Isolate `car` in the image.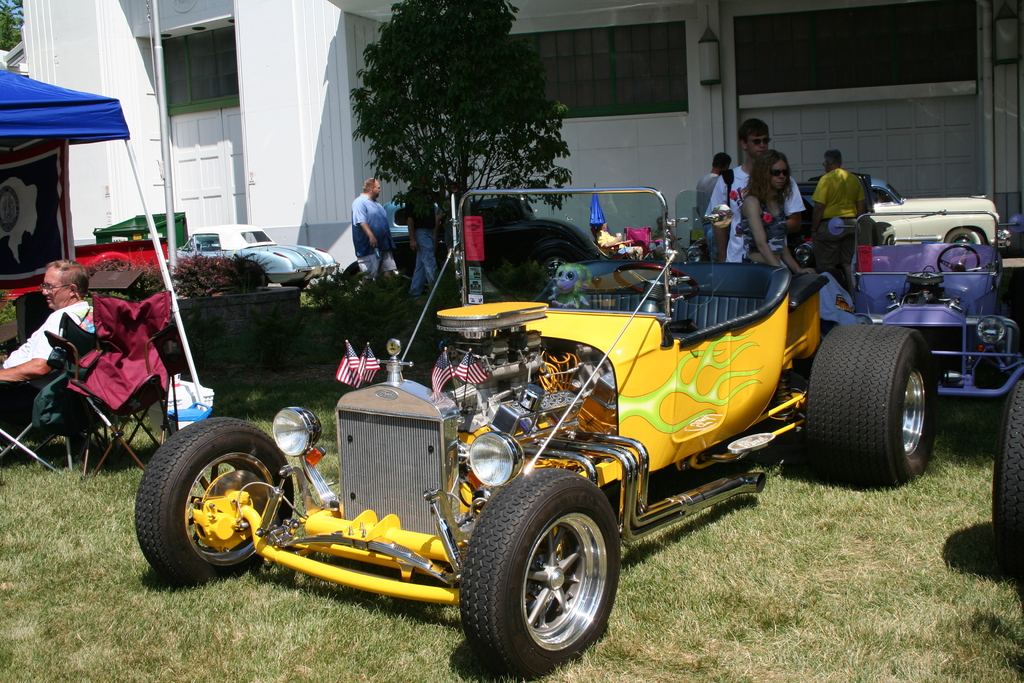
Isolated region: (x1=435, y1=196, x2=593, y2=283).
